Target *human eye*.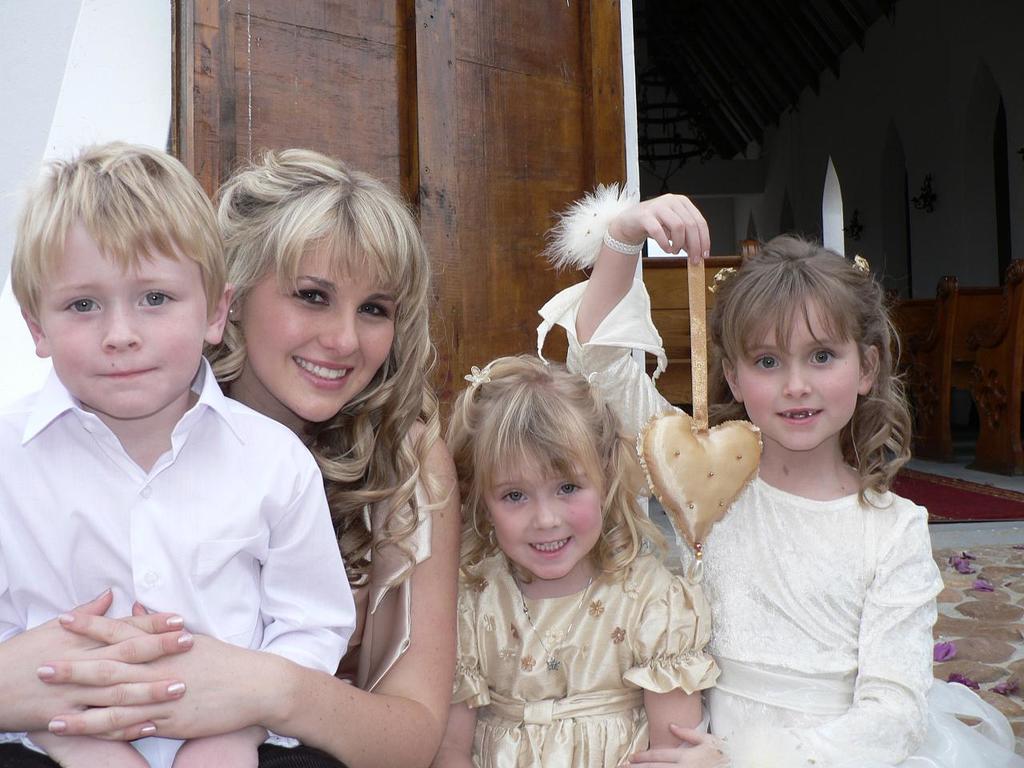
Target region: bbox=[753, 352, 782, 374].
